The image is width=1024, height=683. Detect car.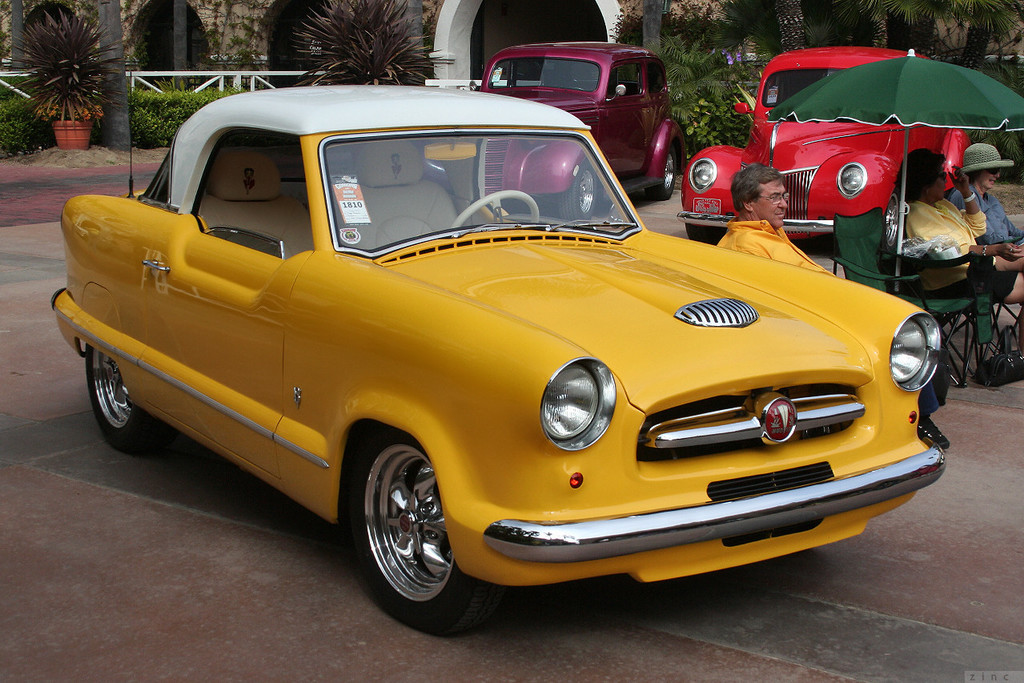
Detection: [677,48,974,257].
